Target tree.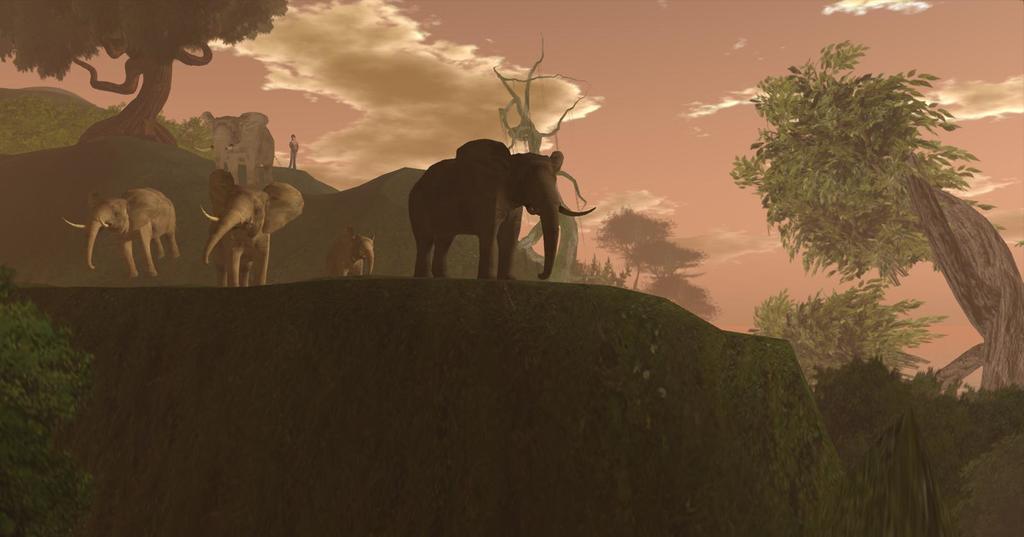
Target region: [left=644, top=274, right=715, bottom=317].
